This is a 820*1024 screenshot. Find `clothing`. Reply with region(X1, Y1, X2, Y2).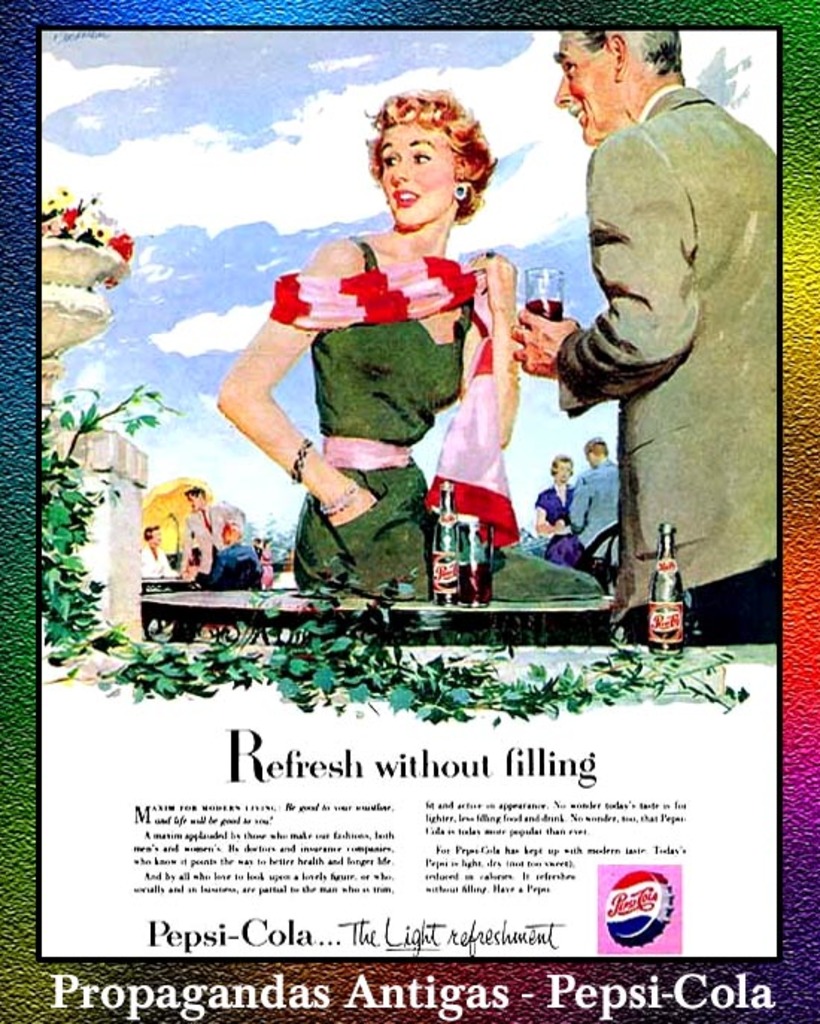
region(186, 501, 253, 605).
